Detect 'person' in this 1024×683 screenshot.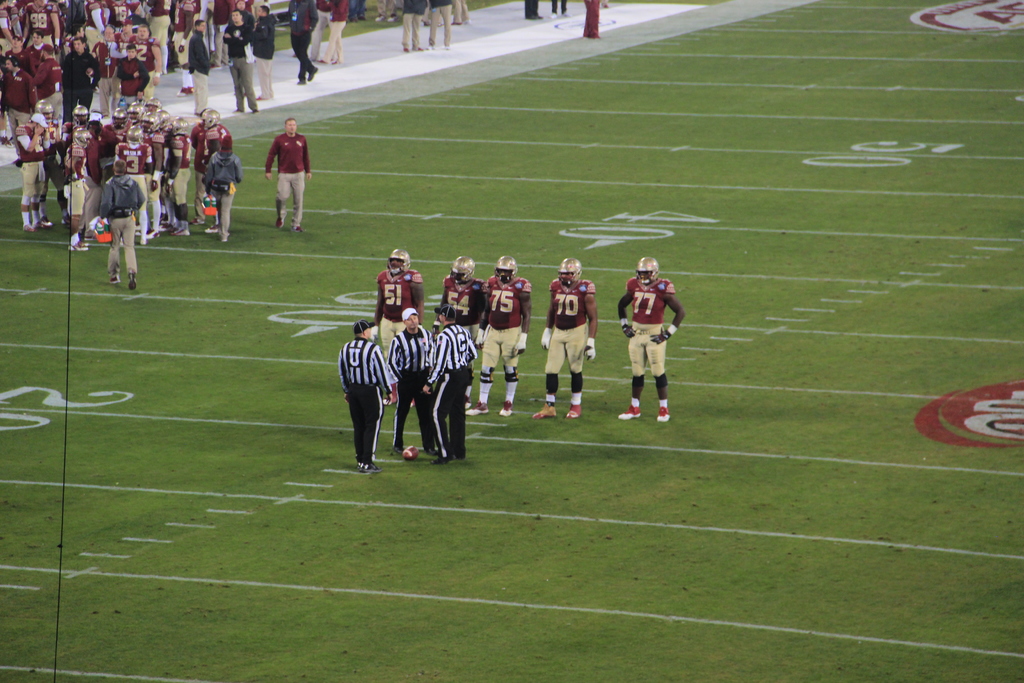
Detection: 525 0 545 21.
